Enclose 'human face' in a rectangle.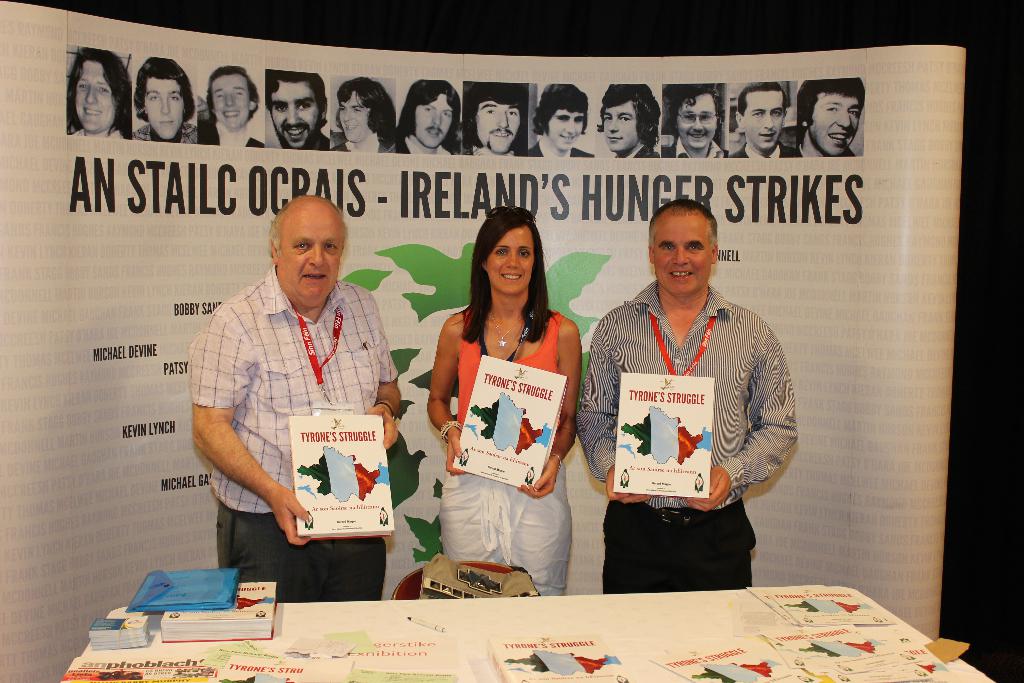
Rect(604, 98, 639, 156).
